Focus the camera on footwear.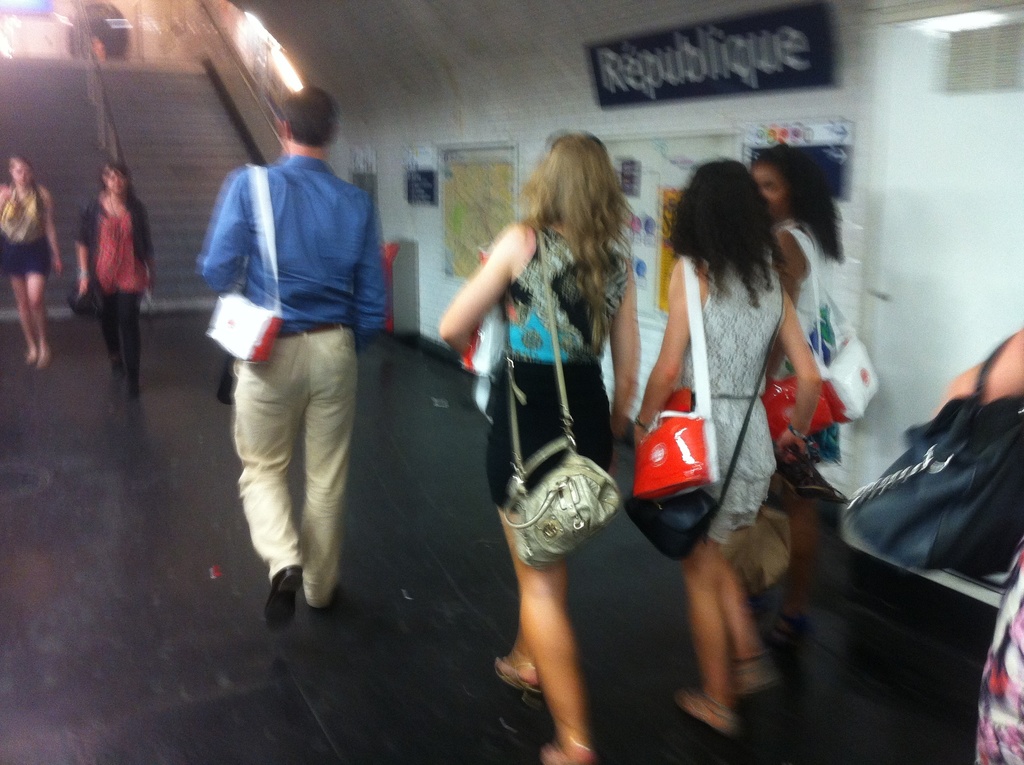
Focus region: bbox(541, 725, 598, 763).
